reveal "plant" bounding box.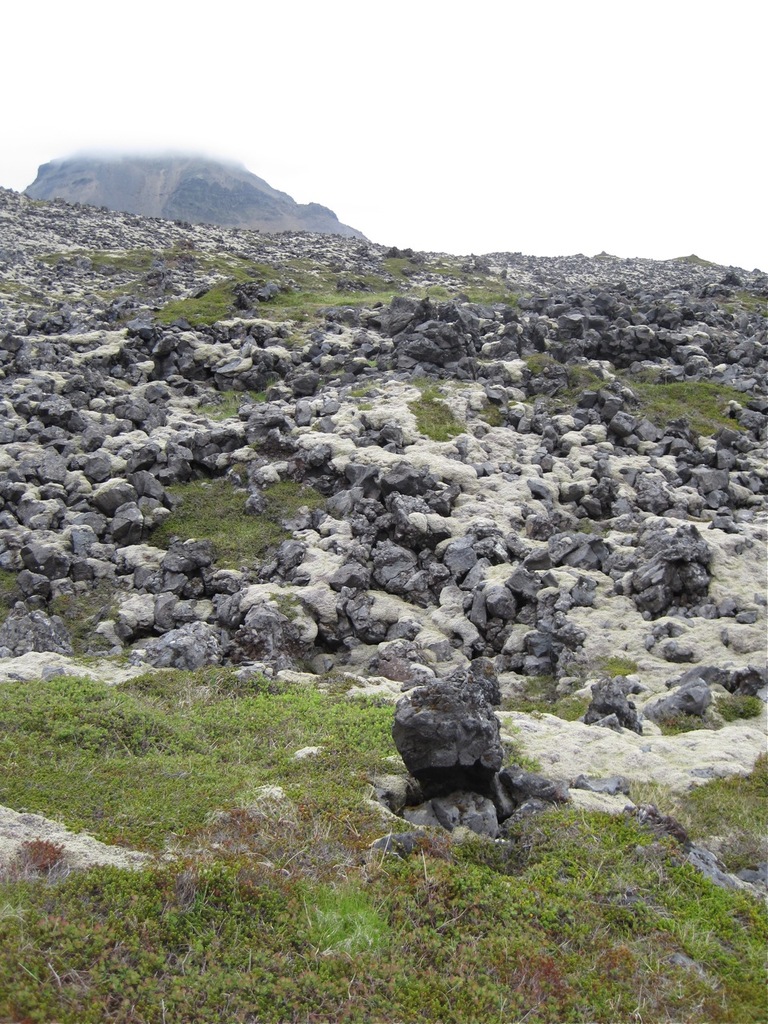
Revealed: (410, 387, 458, 433).
